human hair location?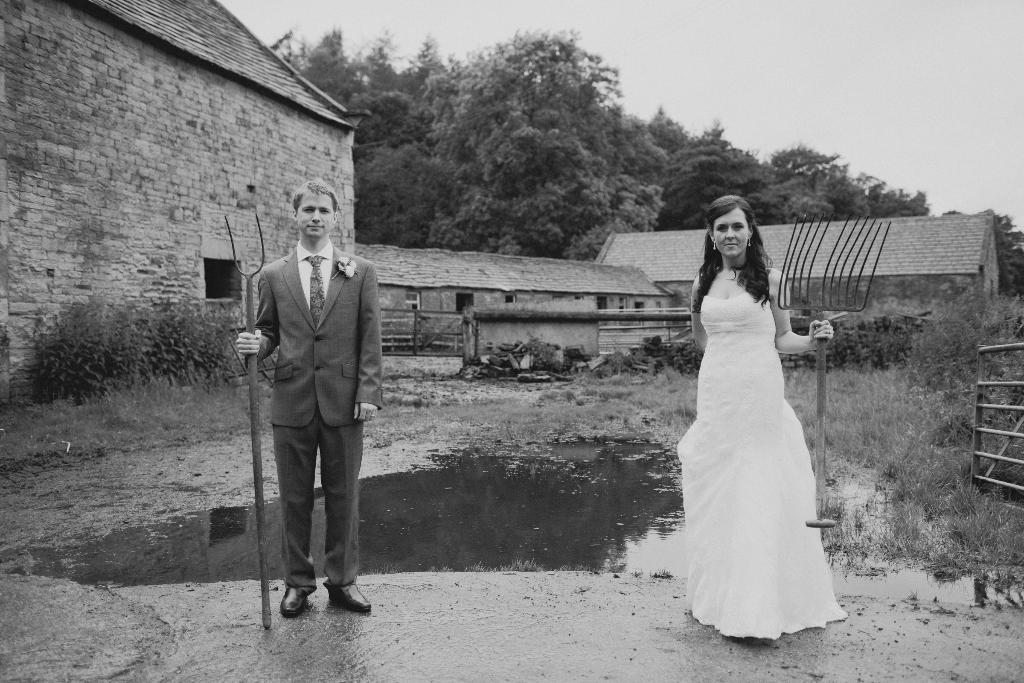
[left=710, top=200, right=777, bottom=296]
